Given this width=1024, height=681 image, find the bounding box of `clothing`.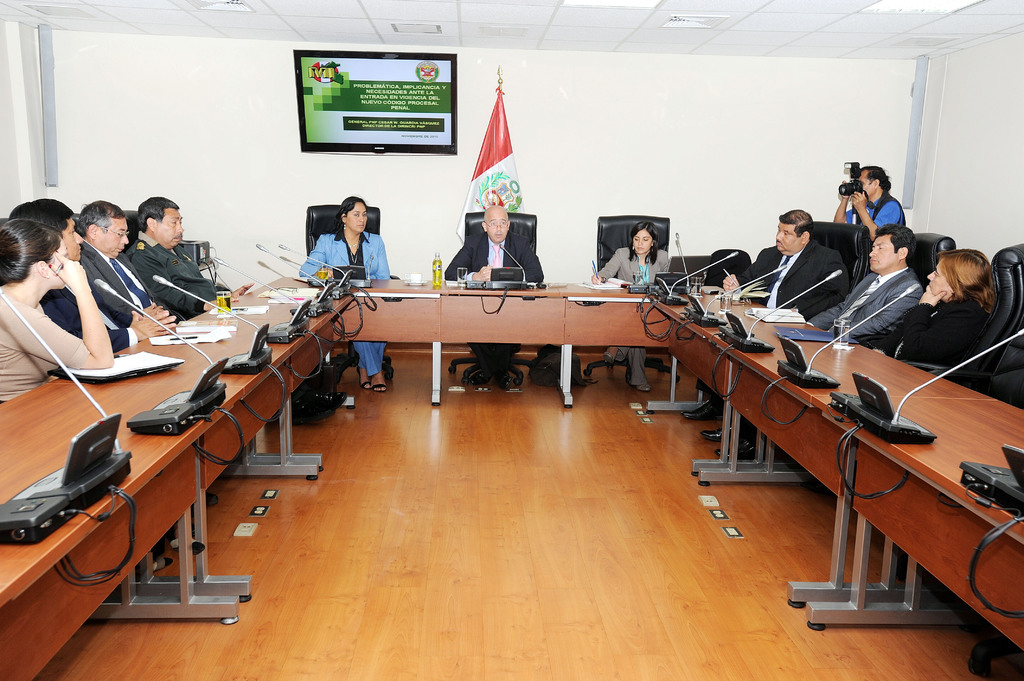
(x1=74, y1=241, x2=157, y2=318).
